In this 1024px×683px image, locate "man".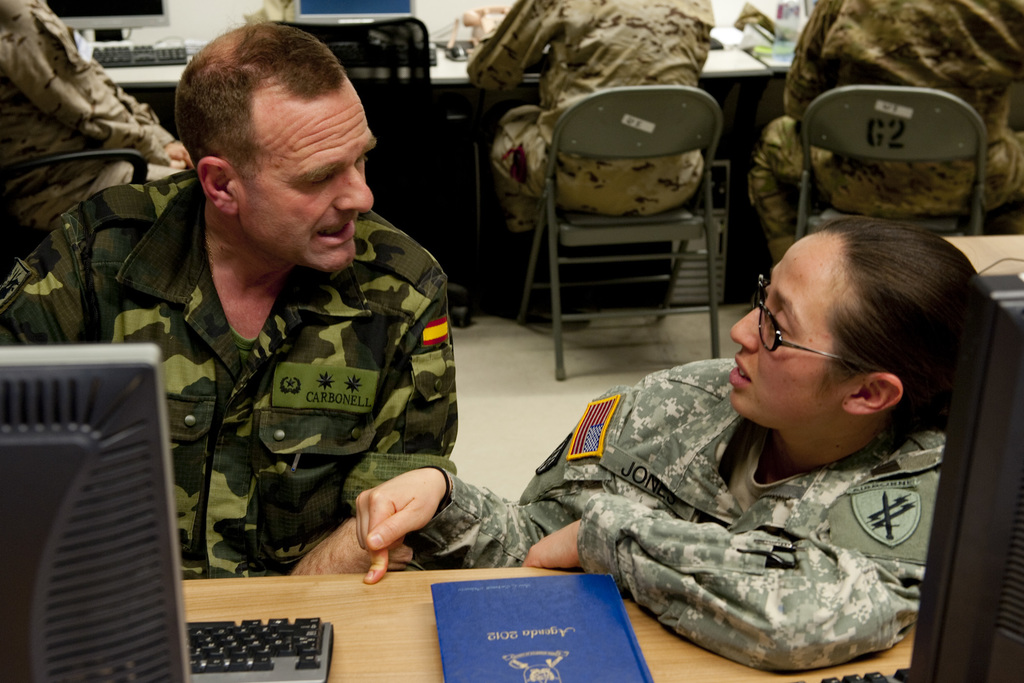
Bounding box: (left=455, top=0, right=712, bottom=298).
